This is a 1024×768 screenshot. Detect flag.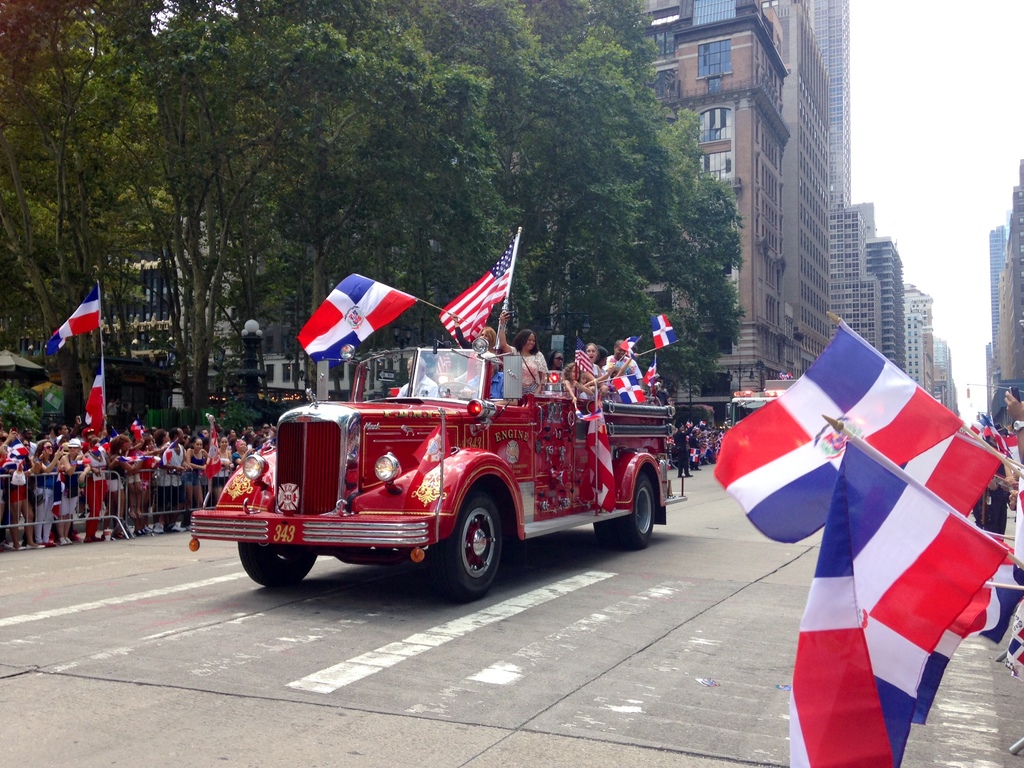
82,368,108,447.
